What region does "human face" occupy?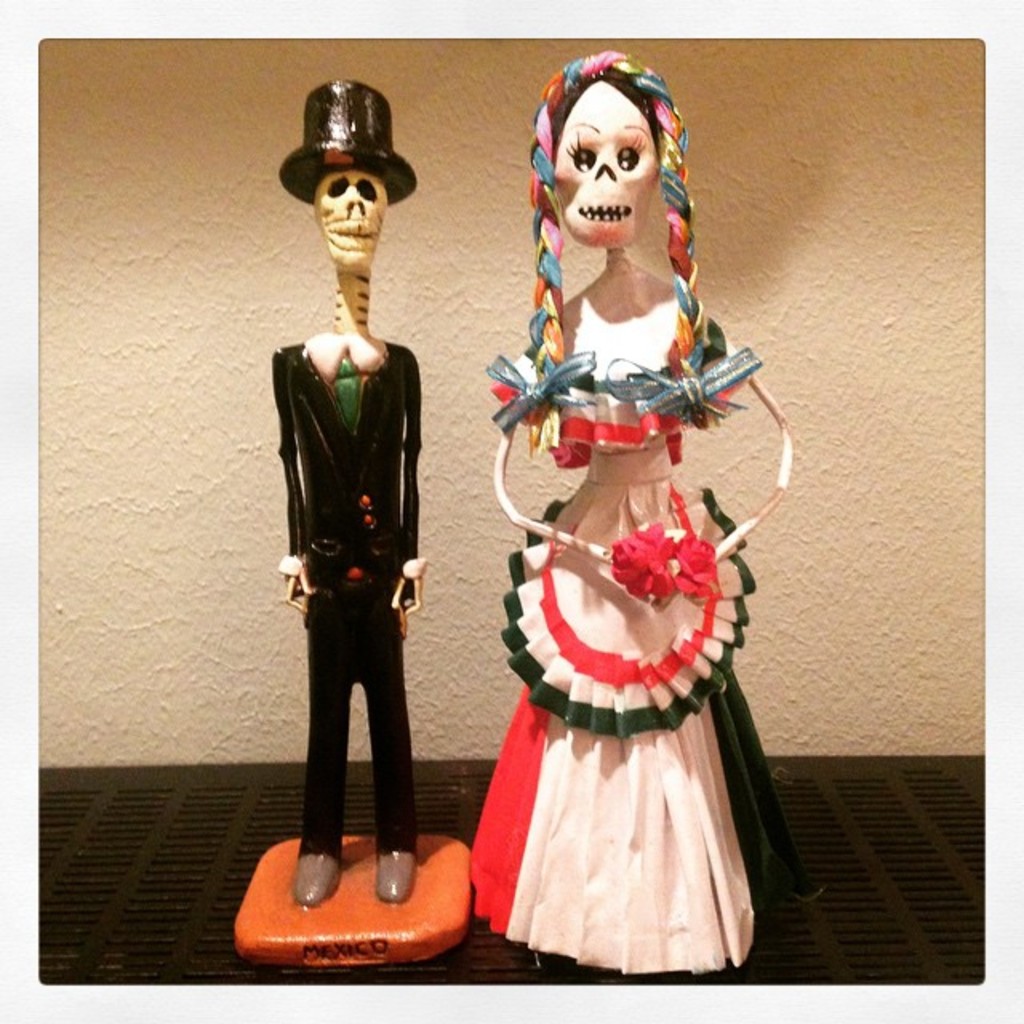
box=[314, 168, 390, 275].
